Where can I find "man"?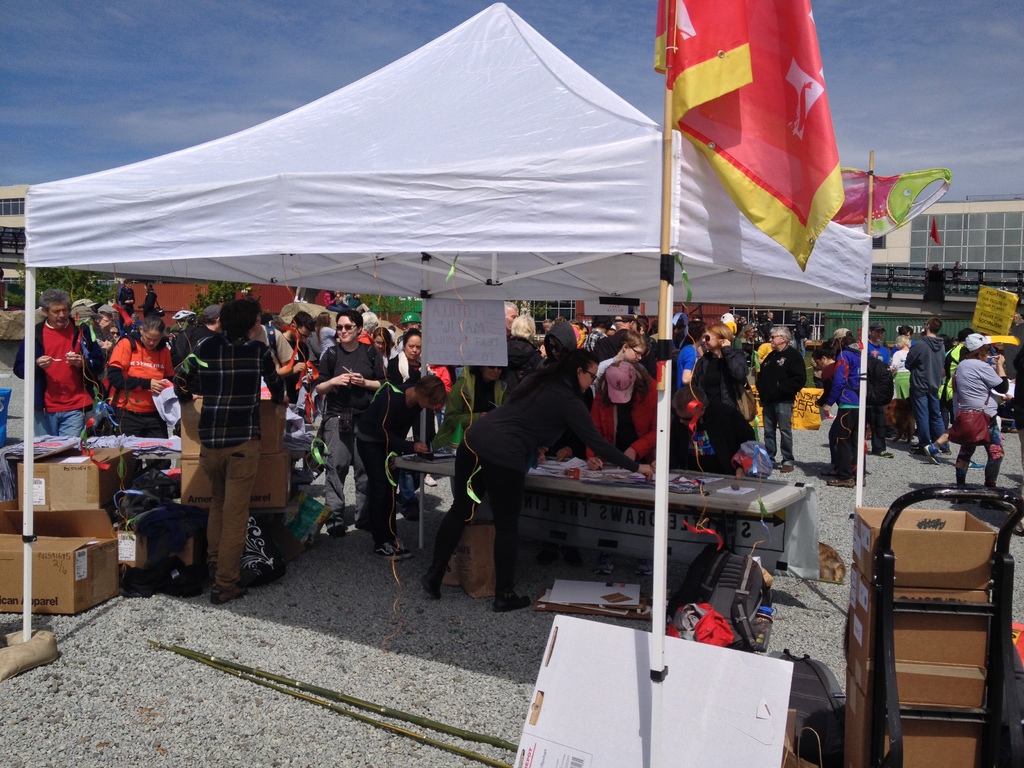
You can find it at crop(173, 304, 228, 361).
